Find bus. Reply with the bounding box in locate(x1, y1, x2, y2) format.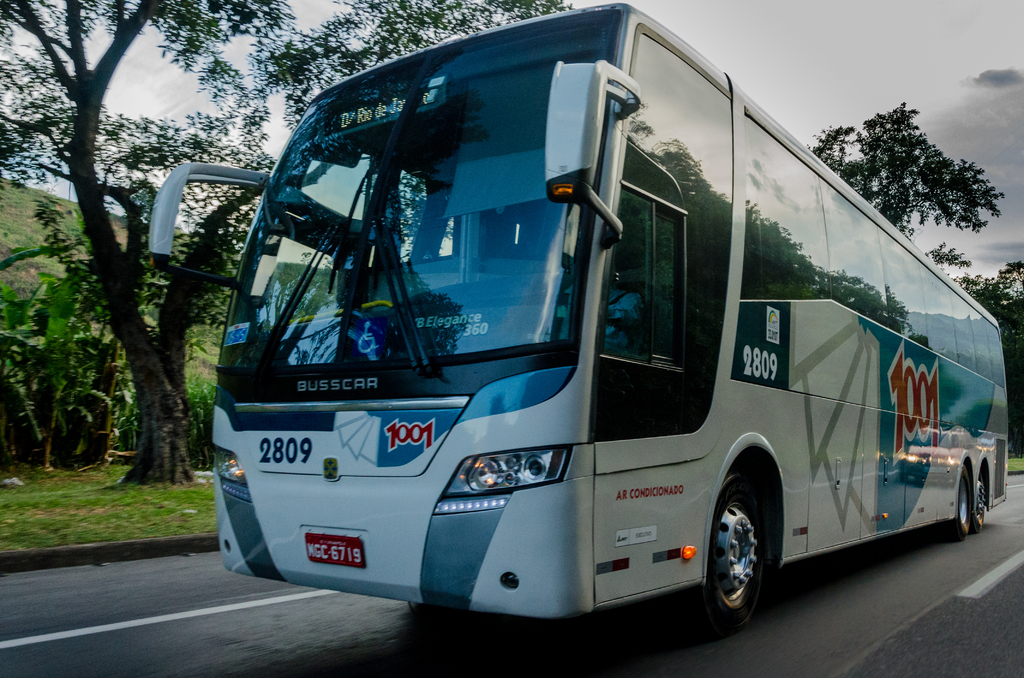
locate(147, 0, 1009, 639).
